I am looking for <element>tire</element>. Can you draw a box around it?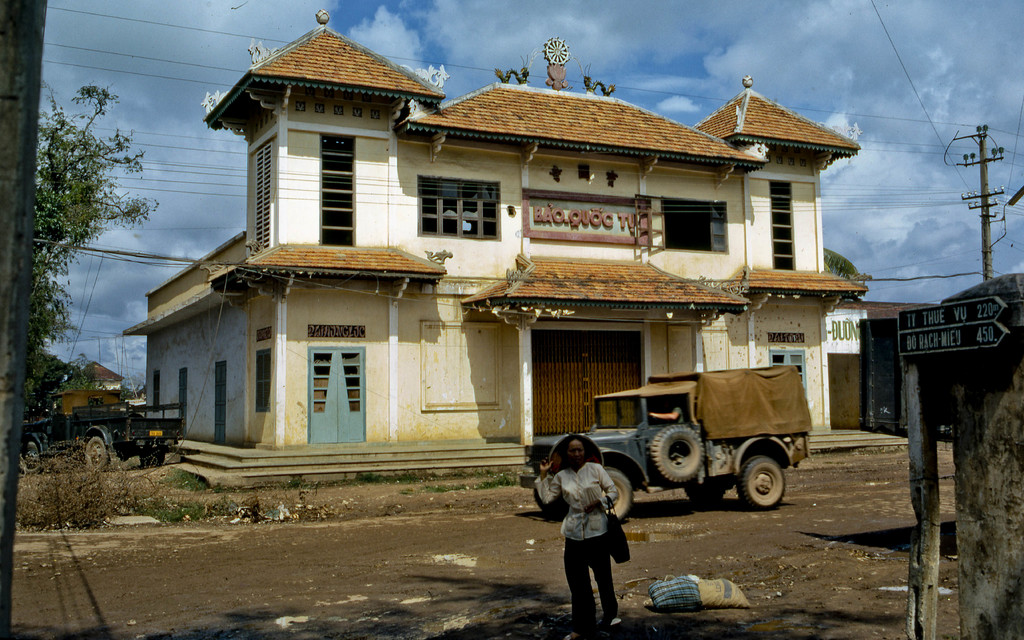
Sure, the bounding box is (x1=19, y1=441, x2=44, y2=476).
